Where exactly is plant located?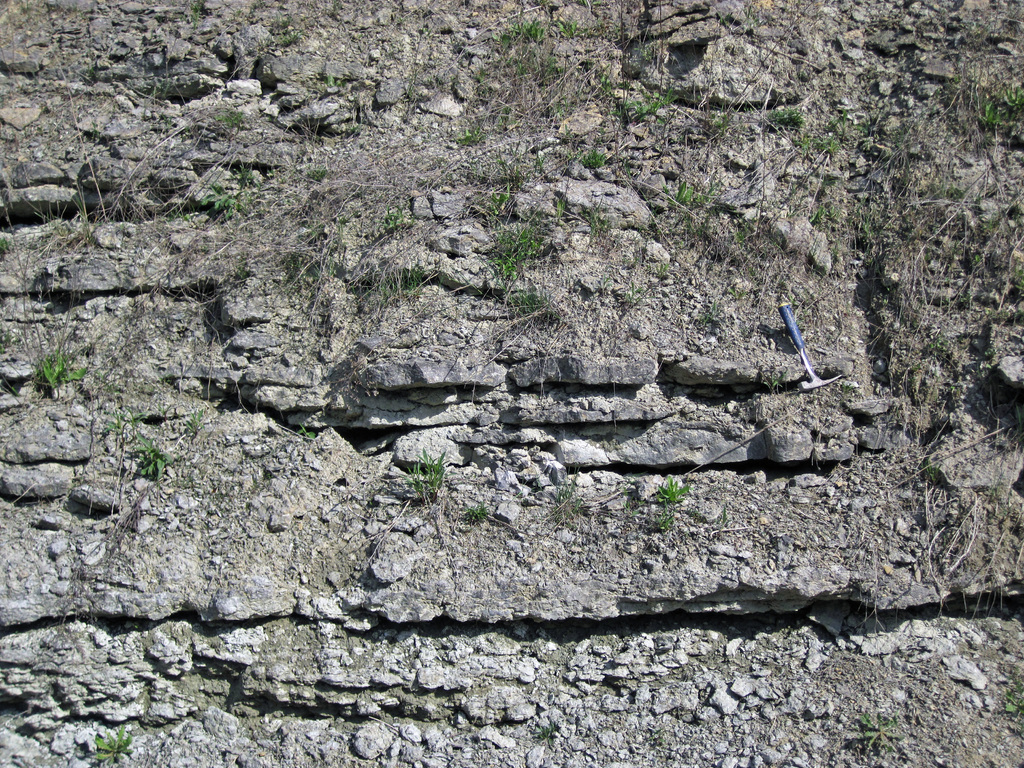
Its bounding box is [154,398,174,420].
